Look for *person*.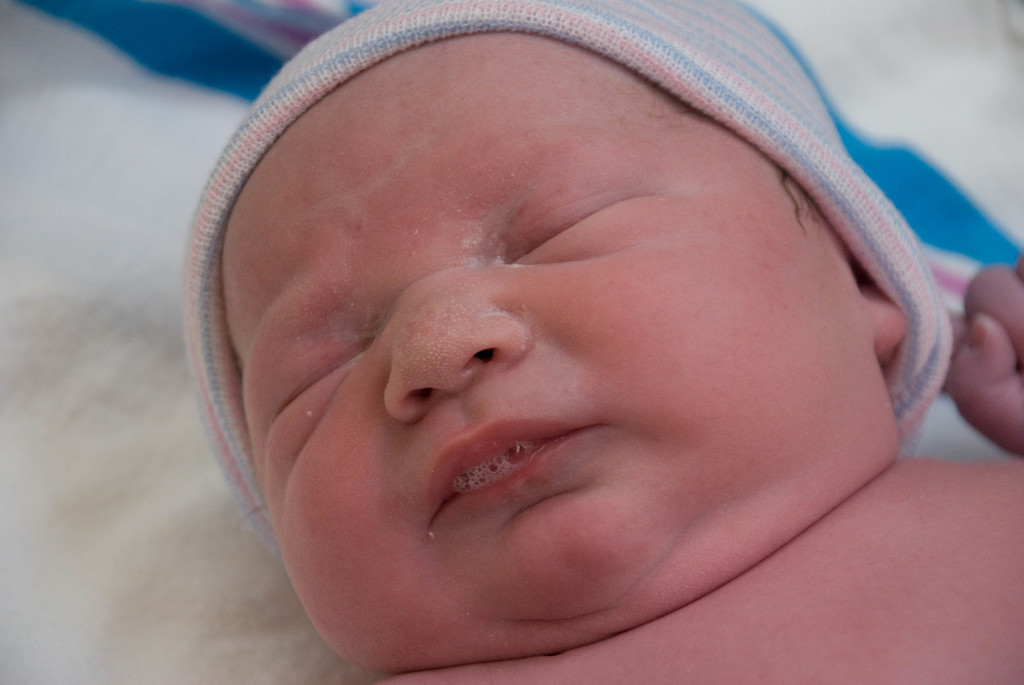
Found: x1=122 y1=2 x2=985 y2=650.
